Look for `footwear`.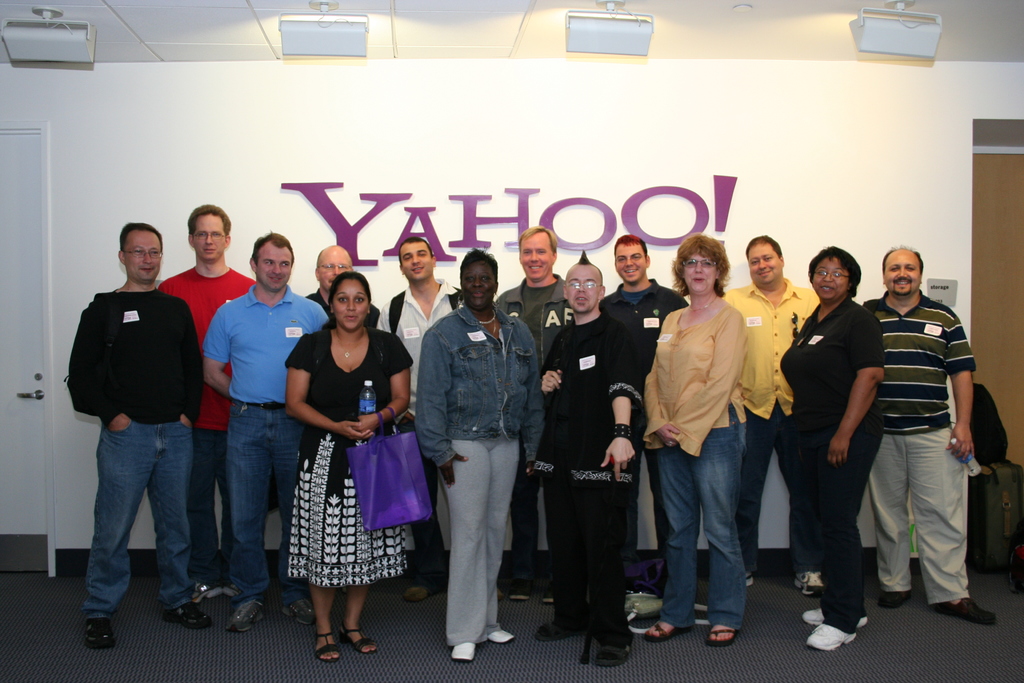
Found: (161, 598, 212, 630).
